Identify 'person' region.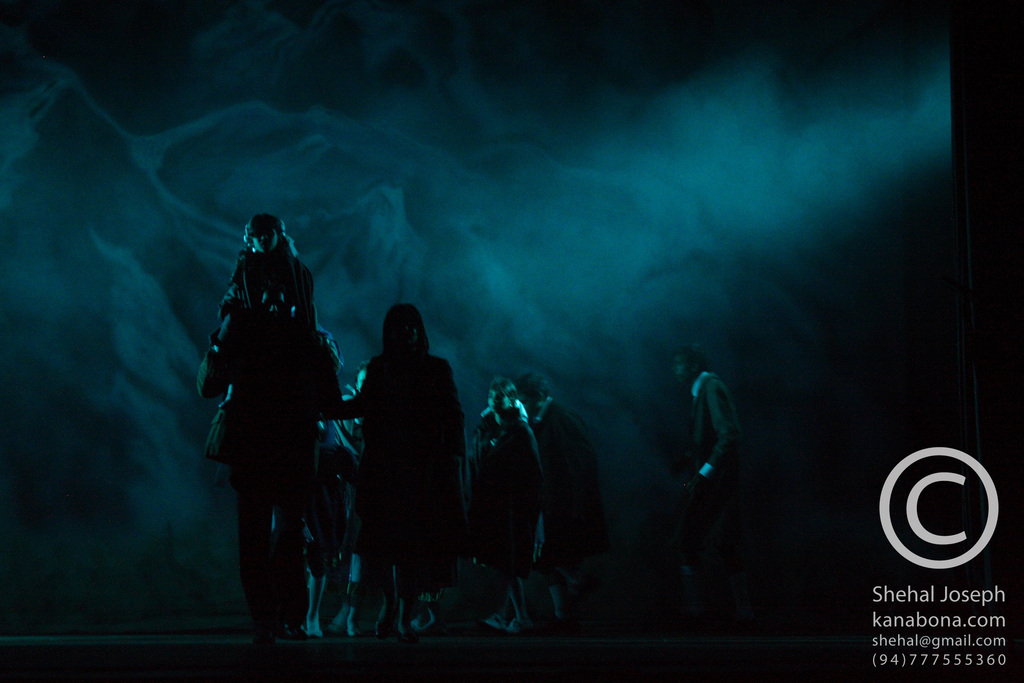
Region: 195, 277, 343, 646.
